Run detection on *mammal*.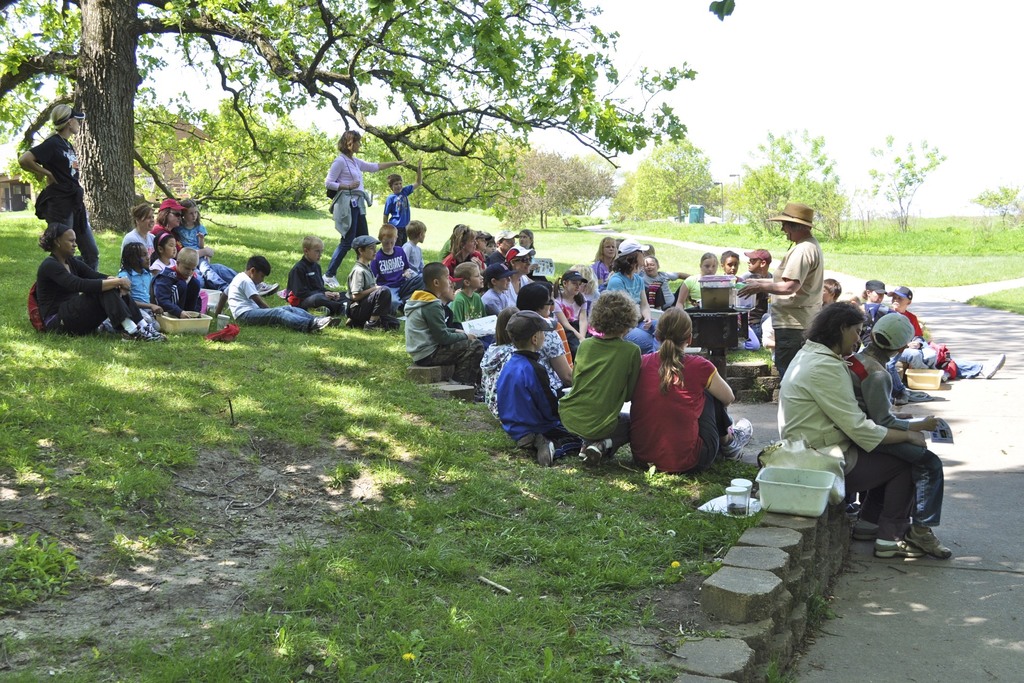
Result: [left=401, top=216, right=430, bottom=267].
